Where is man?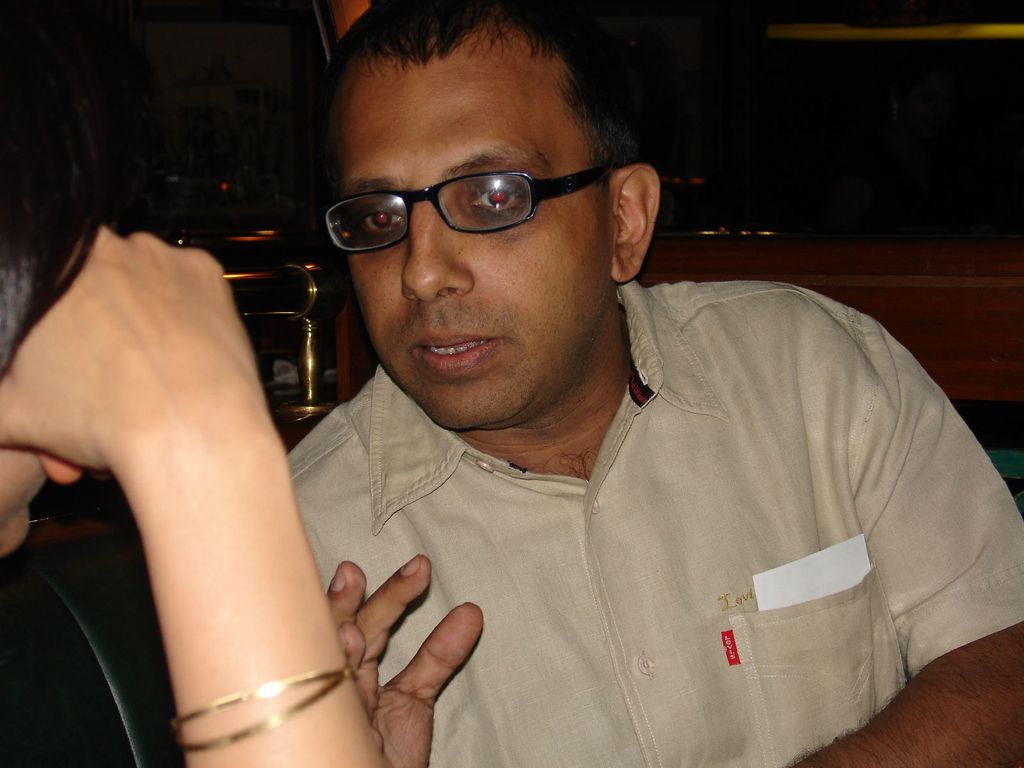
279/2/1023/767.
